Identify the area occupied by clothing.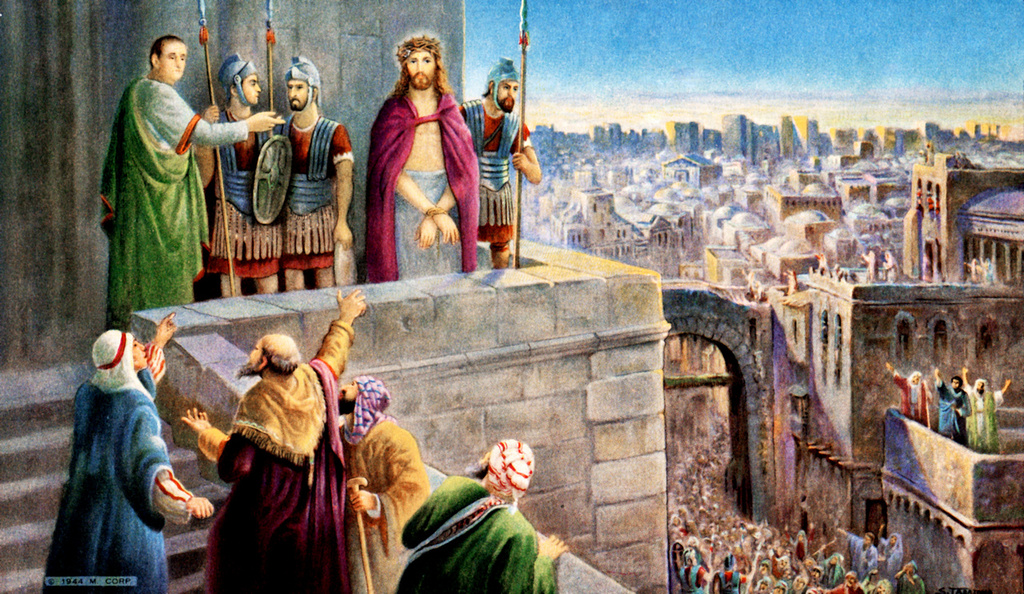
Area: bbox=[893, 560, 926, 593].
